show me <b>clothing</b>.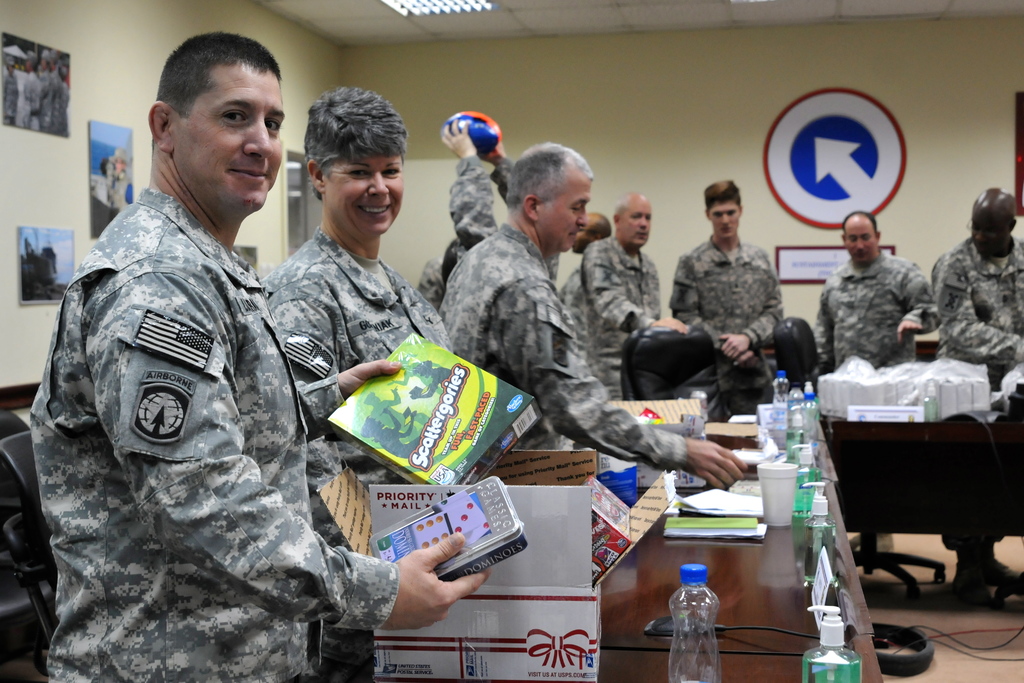
<b>clothing</b> is here: Rect(430, 220, 690, 478).
